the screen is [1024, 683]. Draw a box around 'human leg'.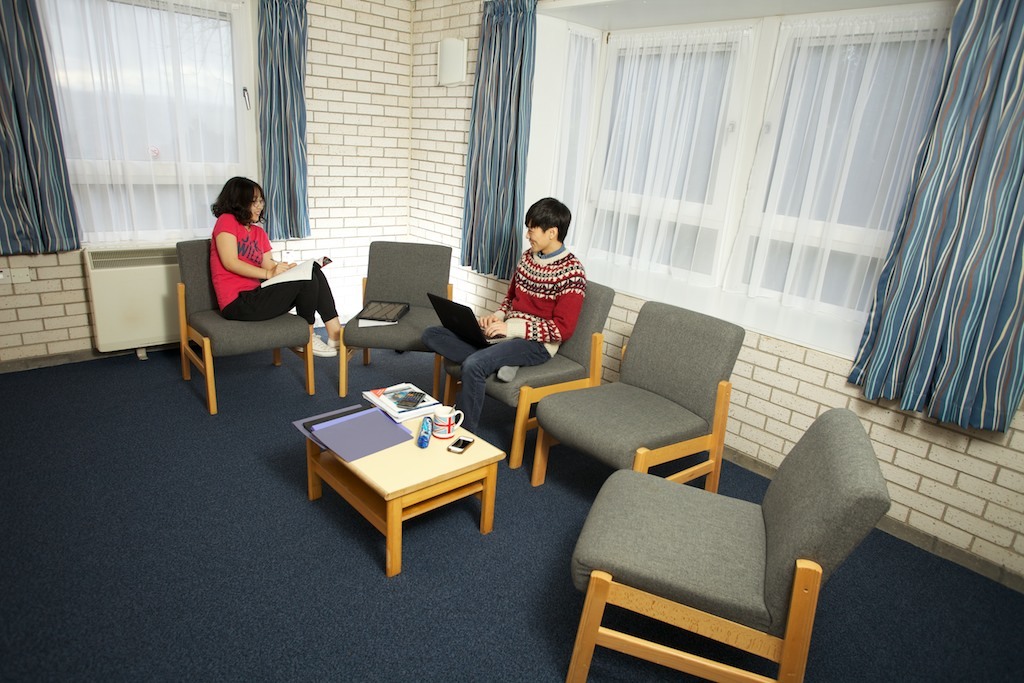
left=227, top=263, right=339, bottom=348.
